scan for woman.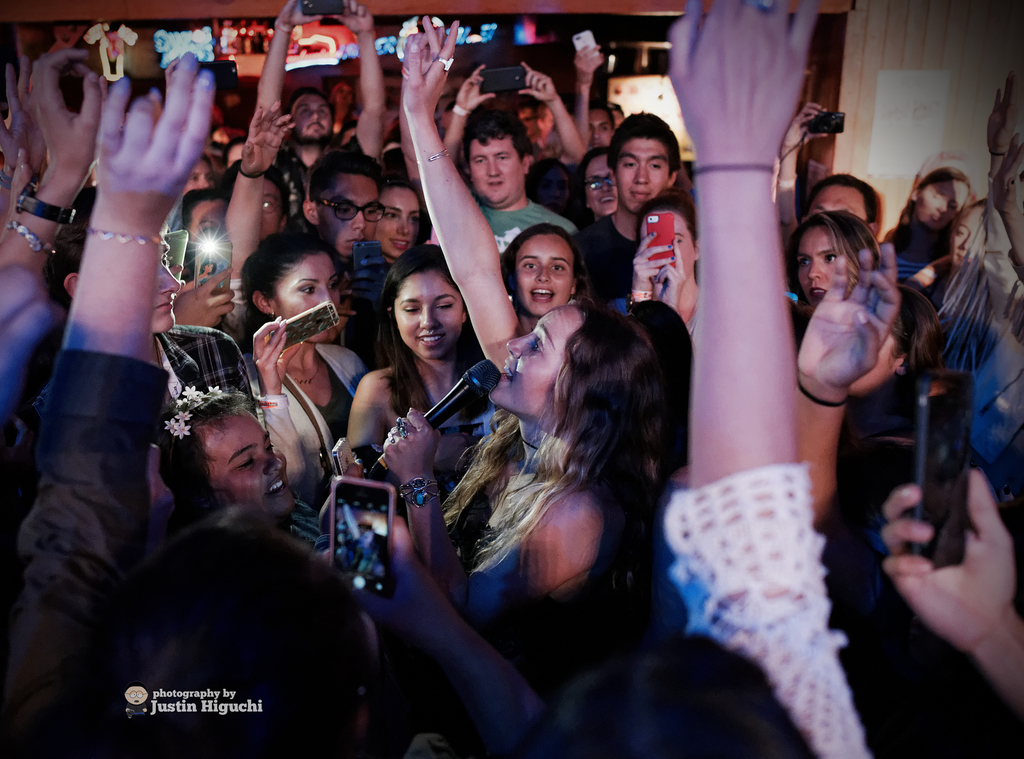
Scan result: bbox(344, 245, 462, 500).
